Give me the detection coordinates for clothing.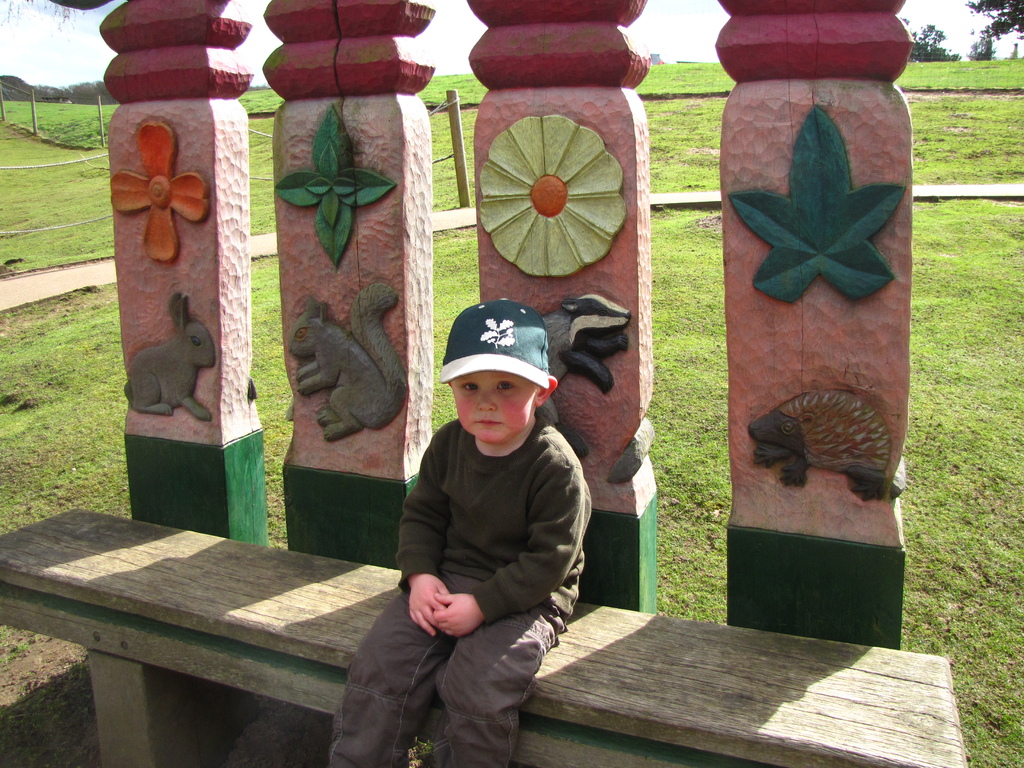
left=365, top=328, right=597, bottom=730.
